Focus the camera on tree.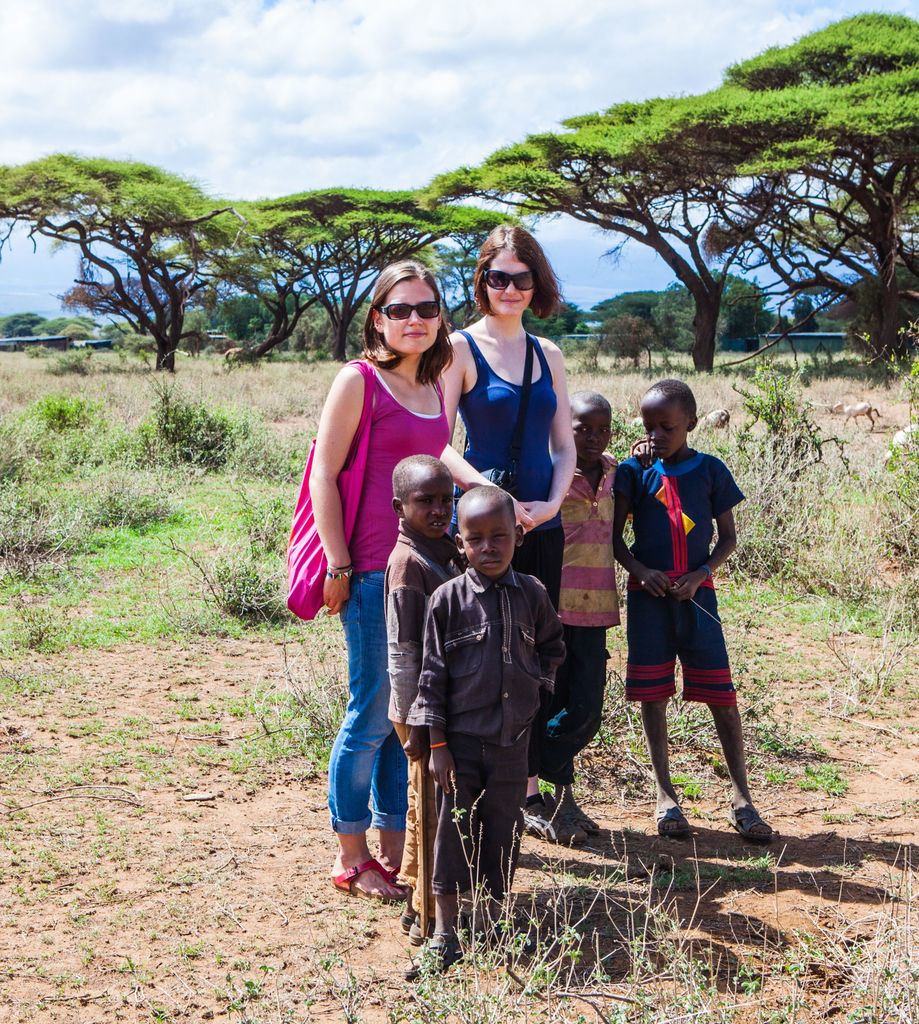
Focus region: select_region(731, 10, 918, 371).
